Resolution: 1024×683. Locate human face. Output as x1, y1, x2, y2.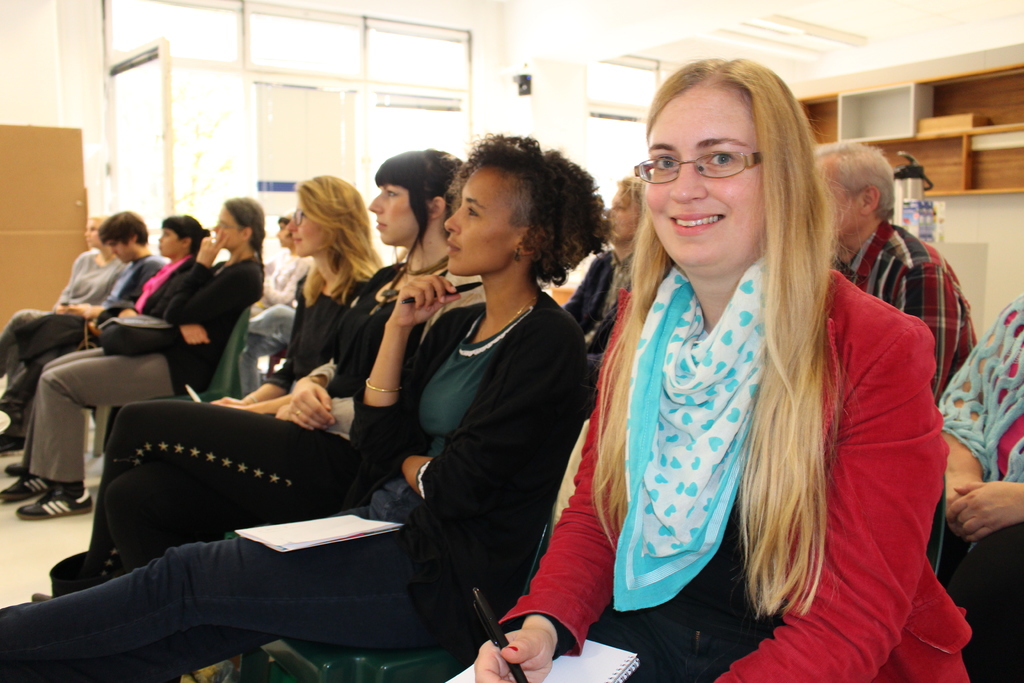
440, 169, 530, 277.
